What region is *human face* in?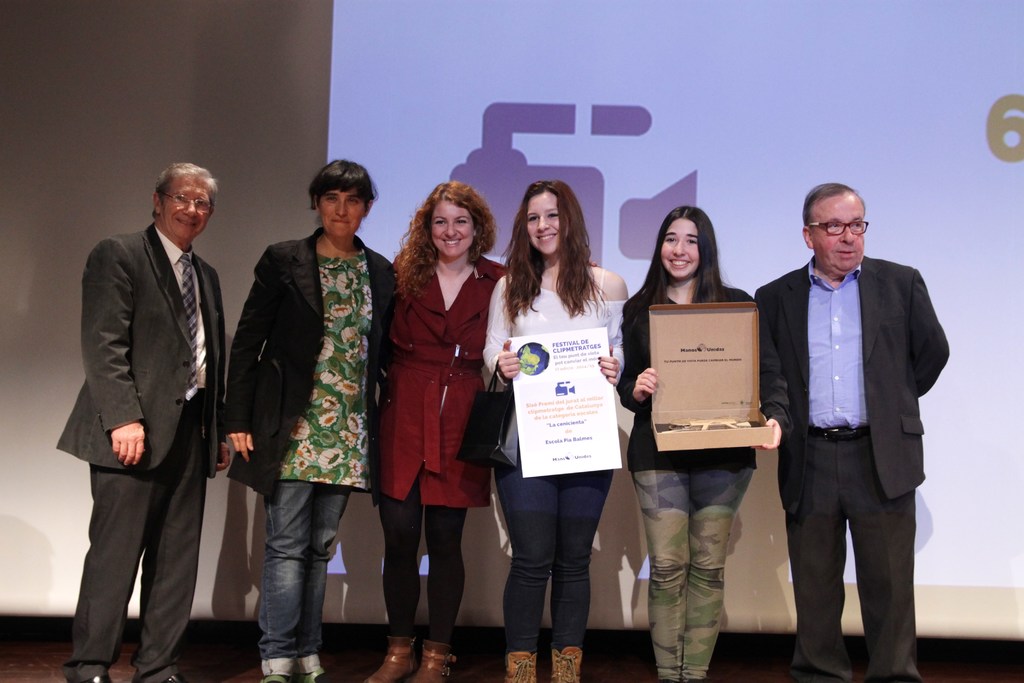
left=661, top=215, right=701, bottom=277.
